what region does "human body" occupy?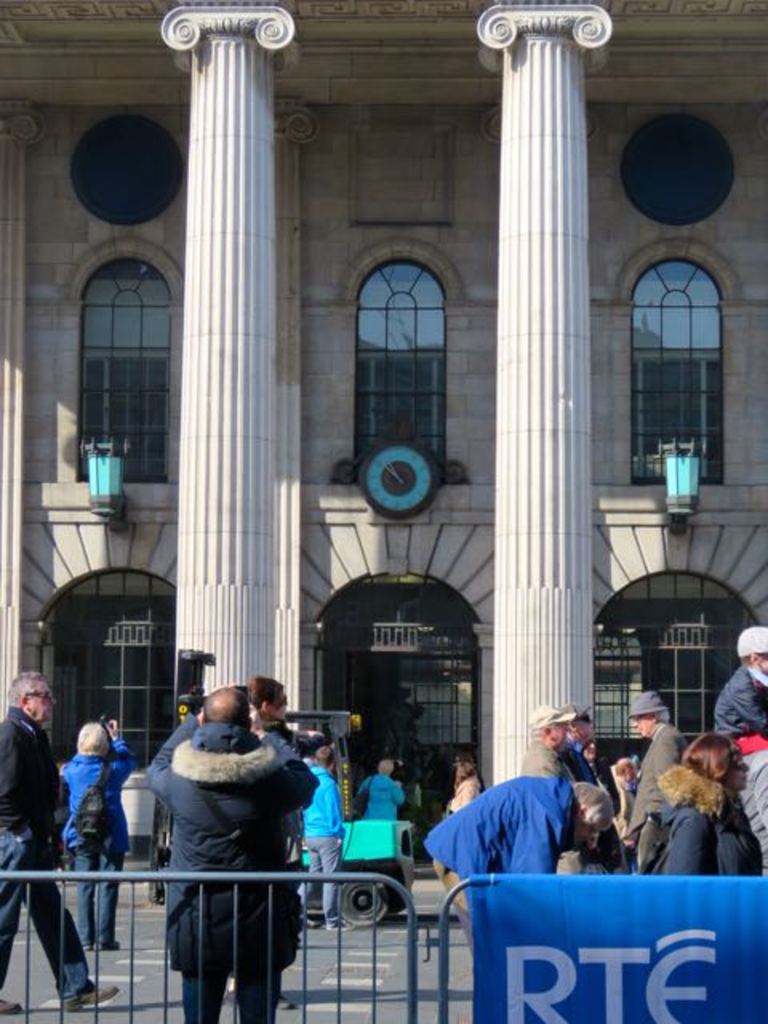
<region>146, 714, 325, 1022</region>.
